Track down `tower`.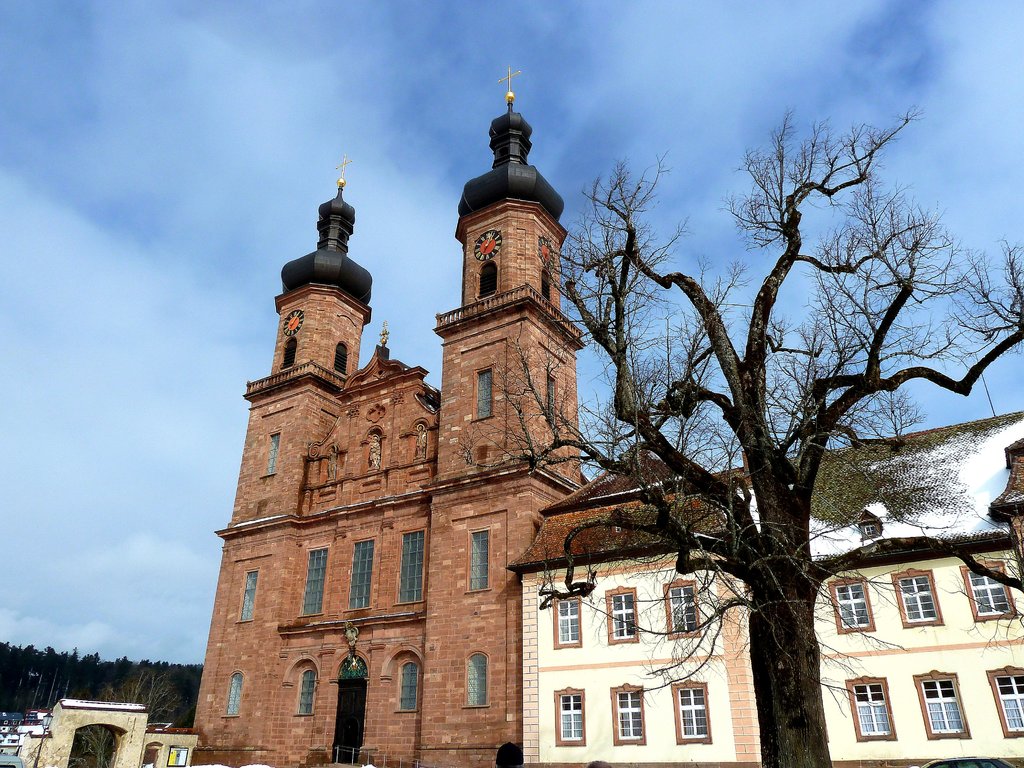
Tracked to x1=266, y1=76, x2=590, y2=707.
